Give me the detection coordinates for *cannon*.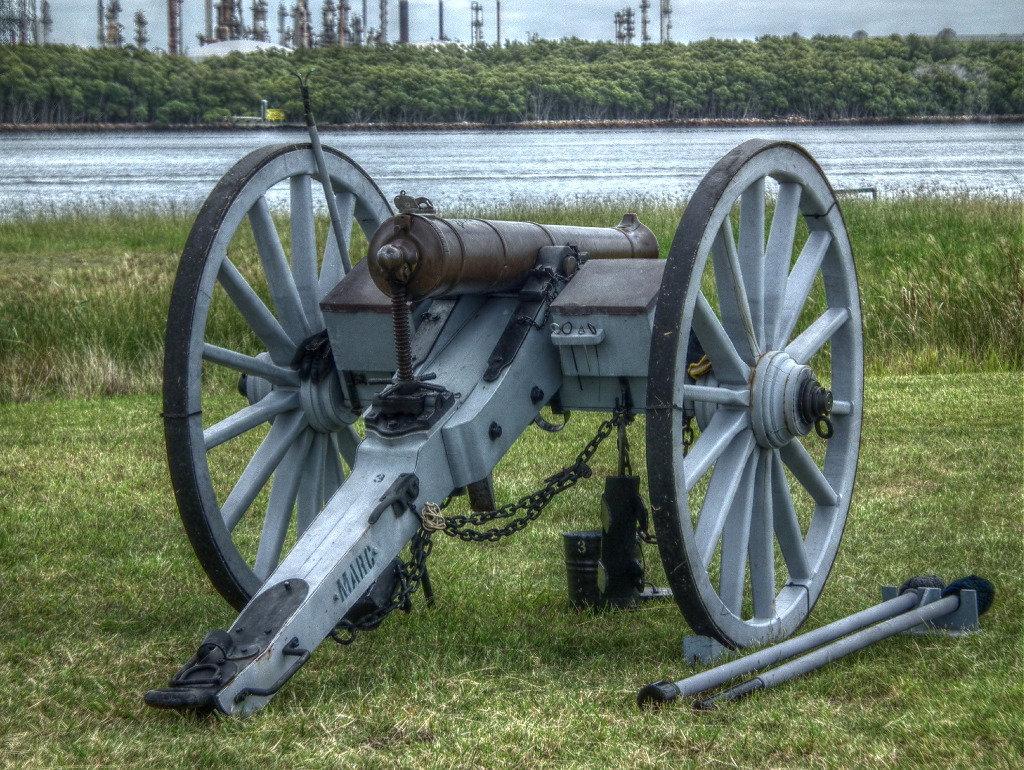
bbox(140, 63, 1000, 725).
